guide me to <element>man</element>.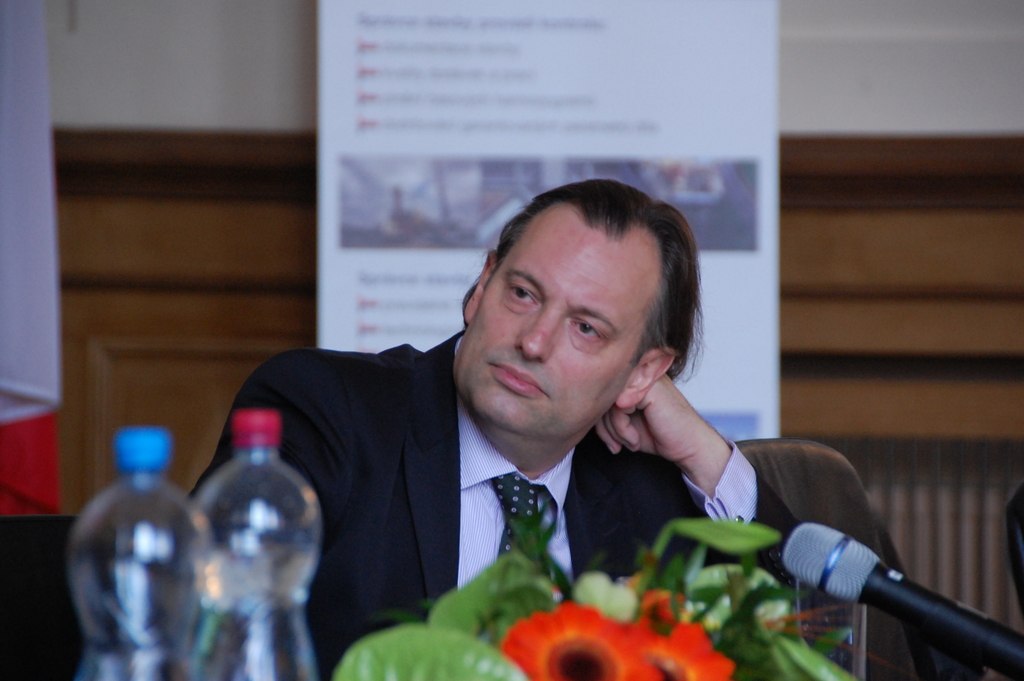
Guidance: [174,188,867,663].
